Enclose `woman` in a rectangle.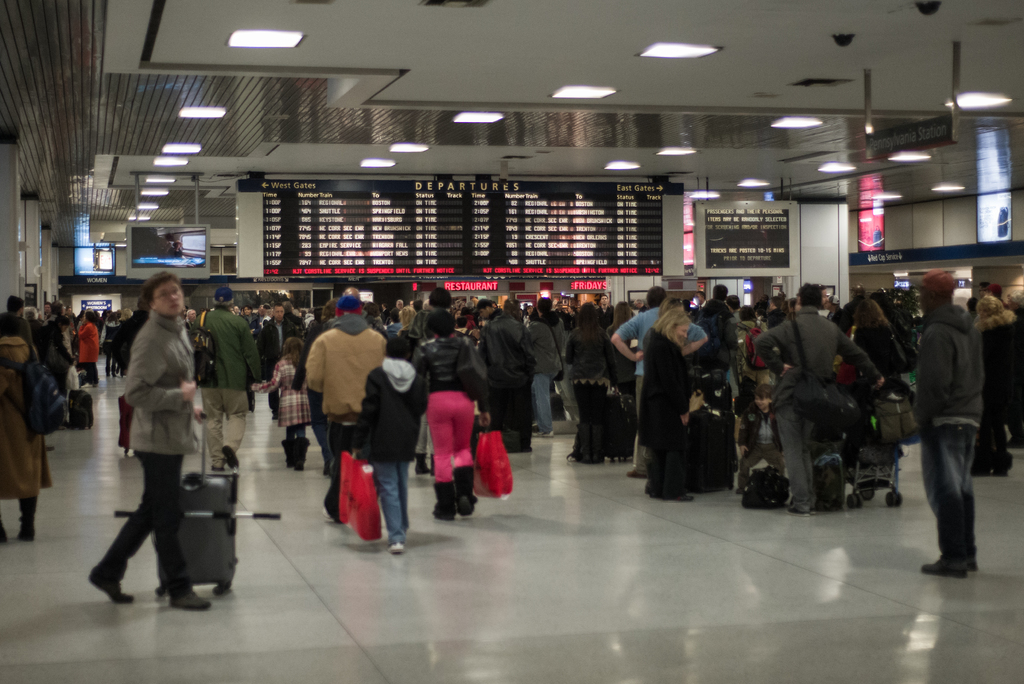
BBox(970, 295, 1023, 477).
